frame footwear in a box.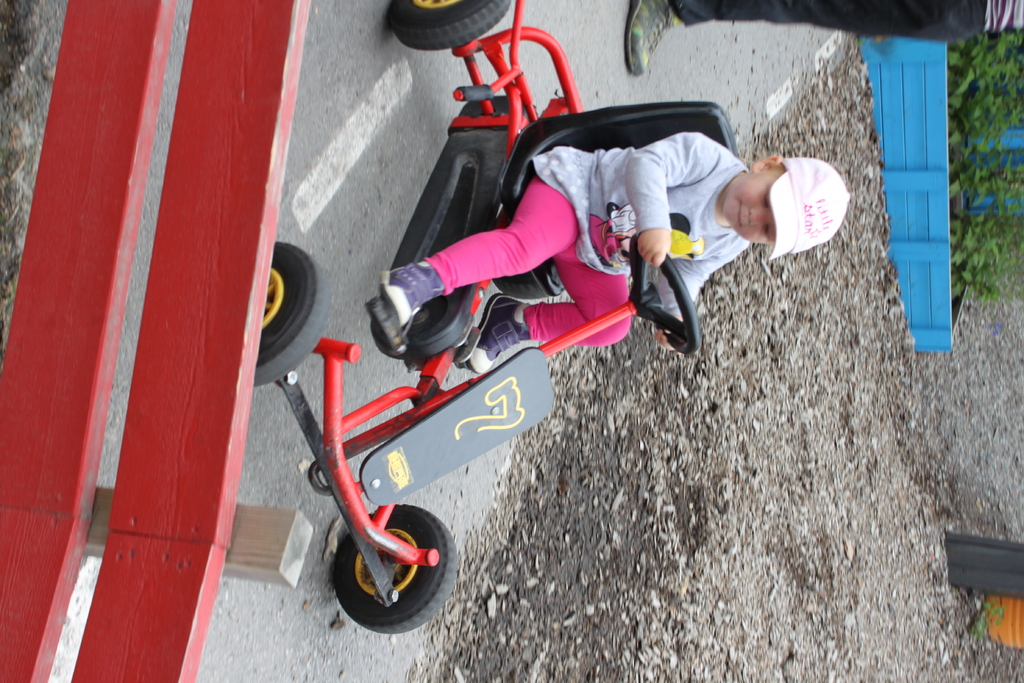
x1=467 y1=293 x2=531 y2=374.
